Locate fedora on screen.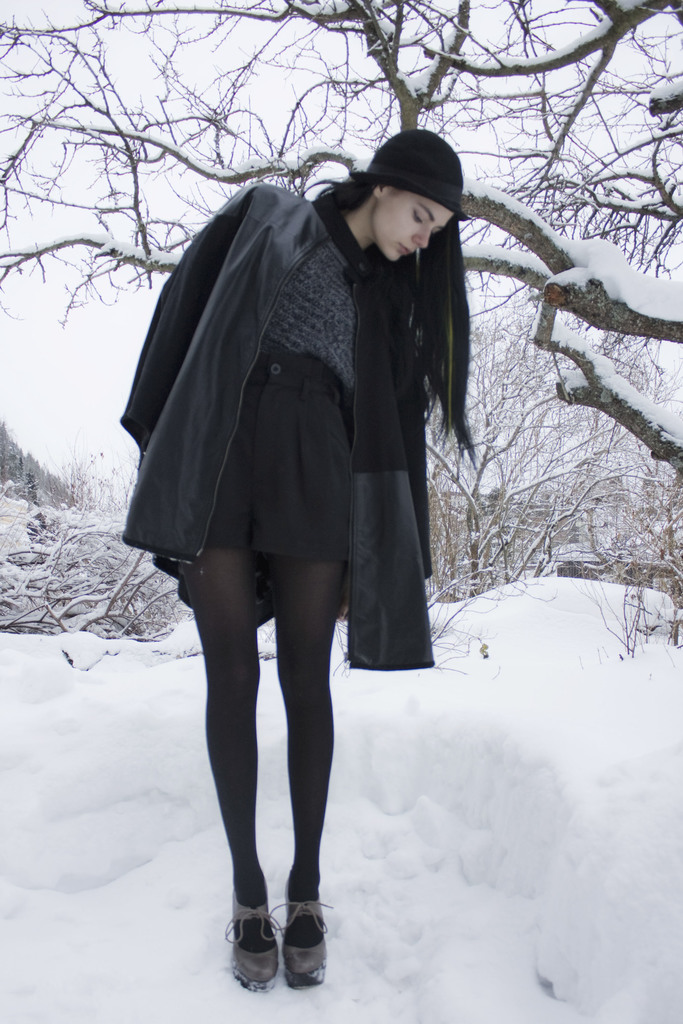
On screen at locate(344, 134, 470, 219).
